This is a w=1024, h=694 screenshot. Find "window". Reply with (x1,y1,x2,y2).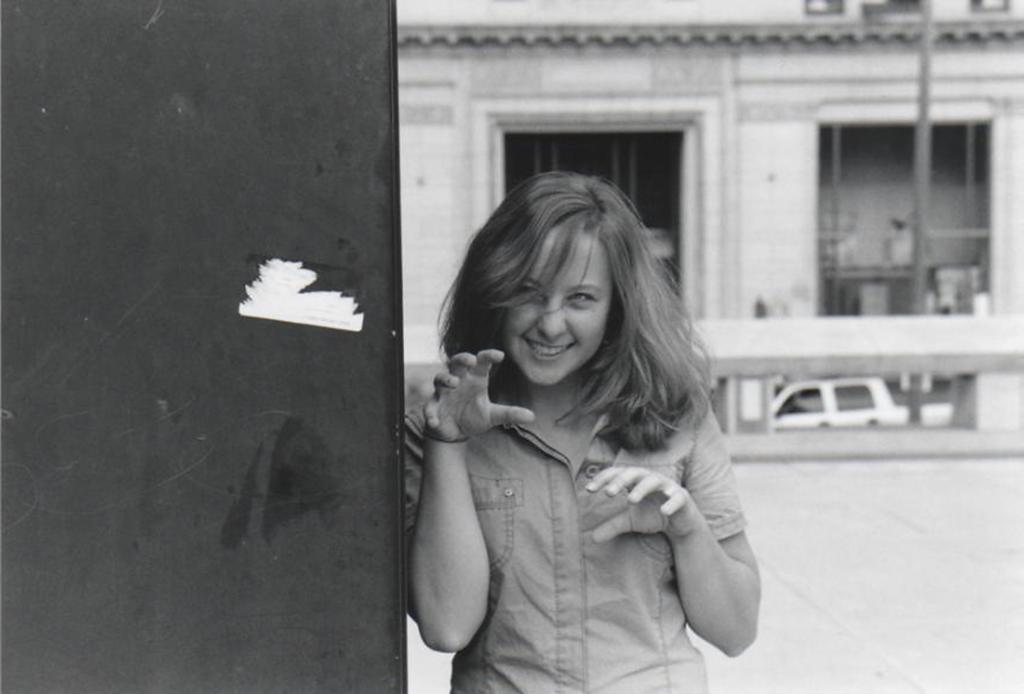
(466,94,725,323).
